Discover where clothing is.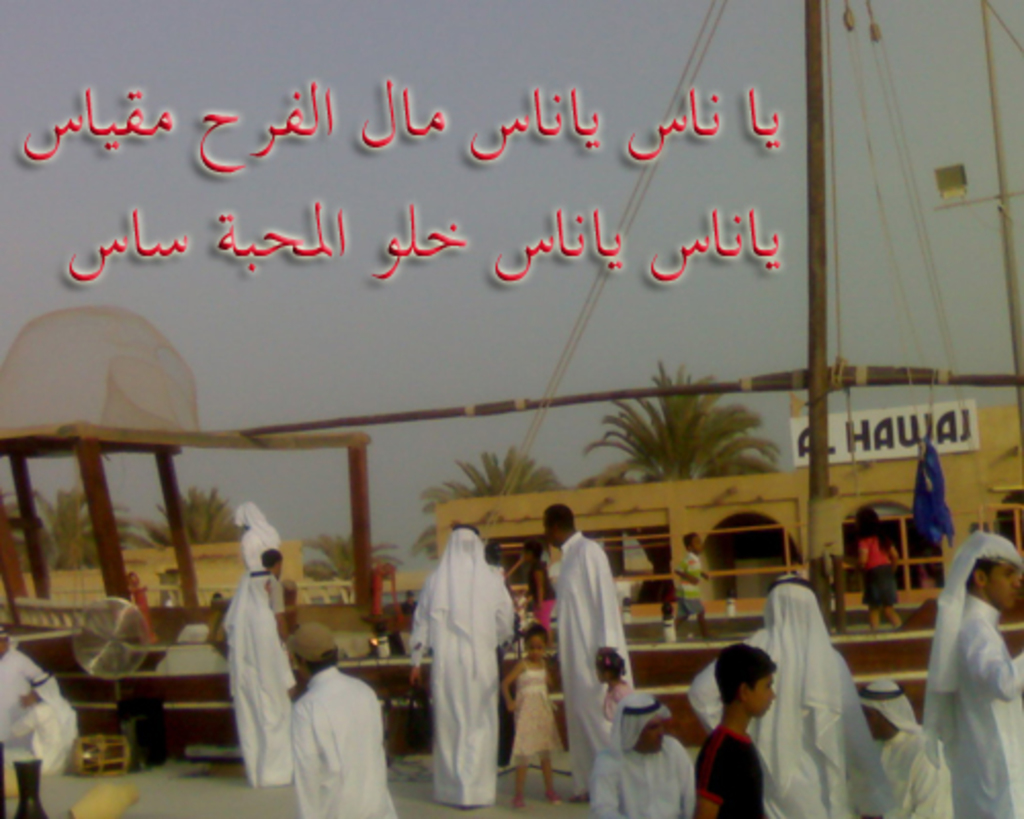
Discovered at box=[588, 678, 631, 809].
